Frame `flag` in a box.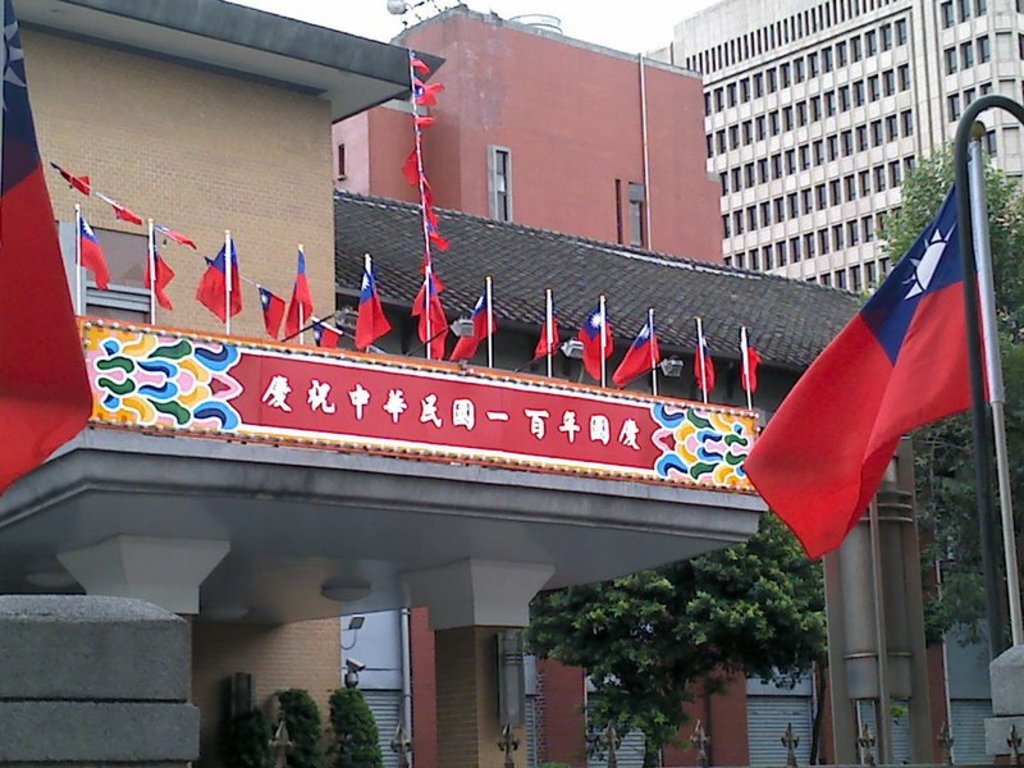
BBox(315, 321, 343, 352).
